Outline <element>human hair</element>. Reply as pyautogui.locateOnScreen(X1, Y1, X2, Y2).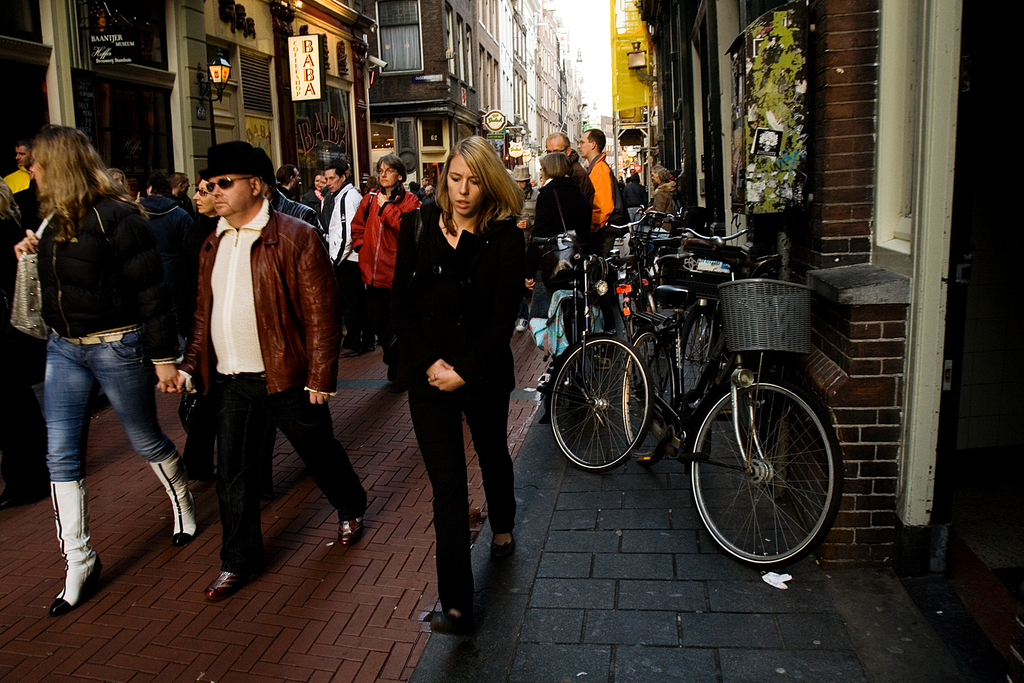
pyautogui.locateOnScreen(431, 135, 513, 232).
